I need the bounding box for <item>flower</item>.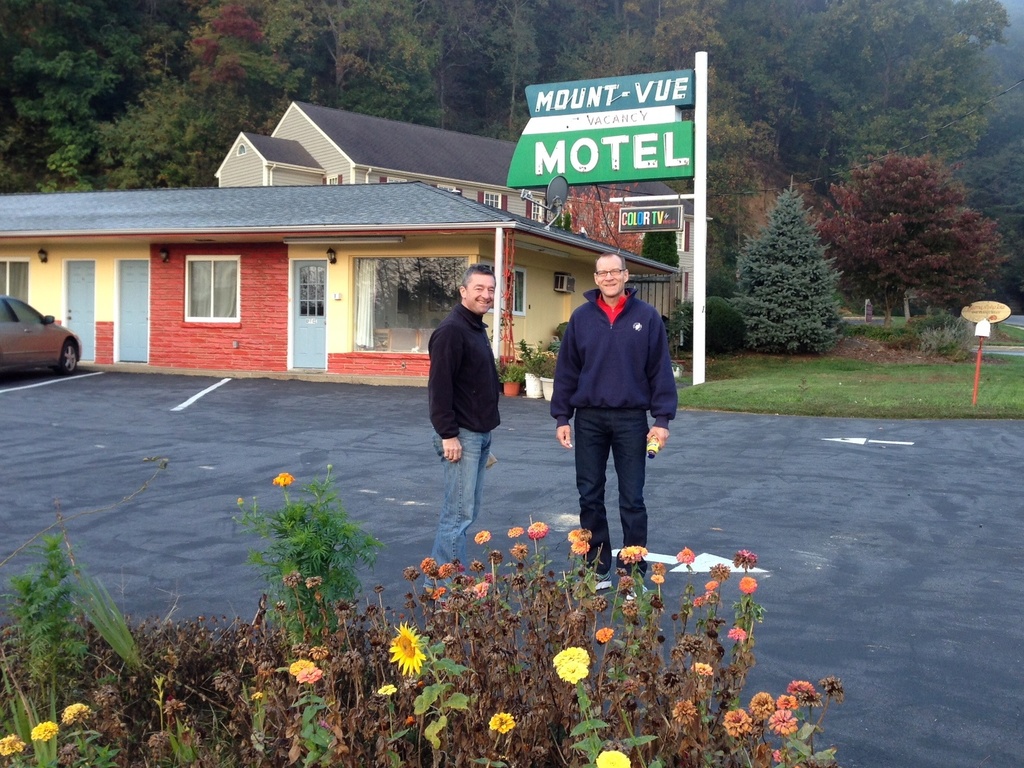
Here it is: region(735, 575, 758, 593).
